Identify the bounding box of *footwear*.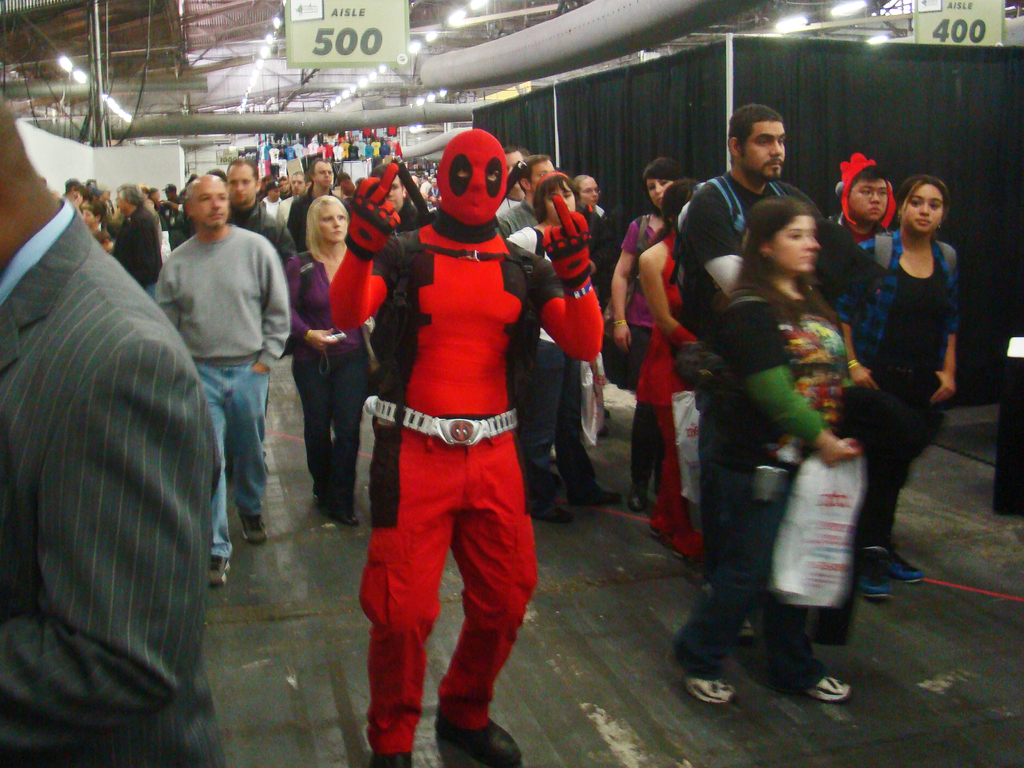
{"x1": 209, "y1": 556, "x2": 228, "y2": 590}.
